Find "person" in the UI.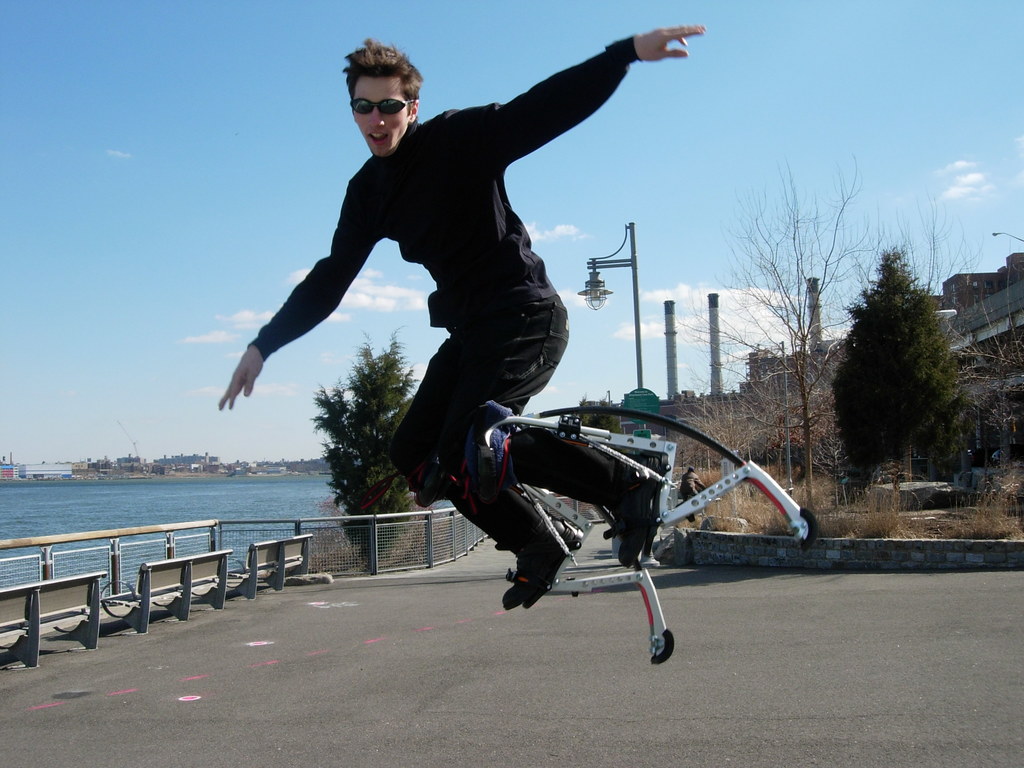
UI element at crop(220, 26, 703, 615).
